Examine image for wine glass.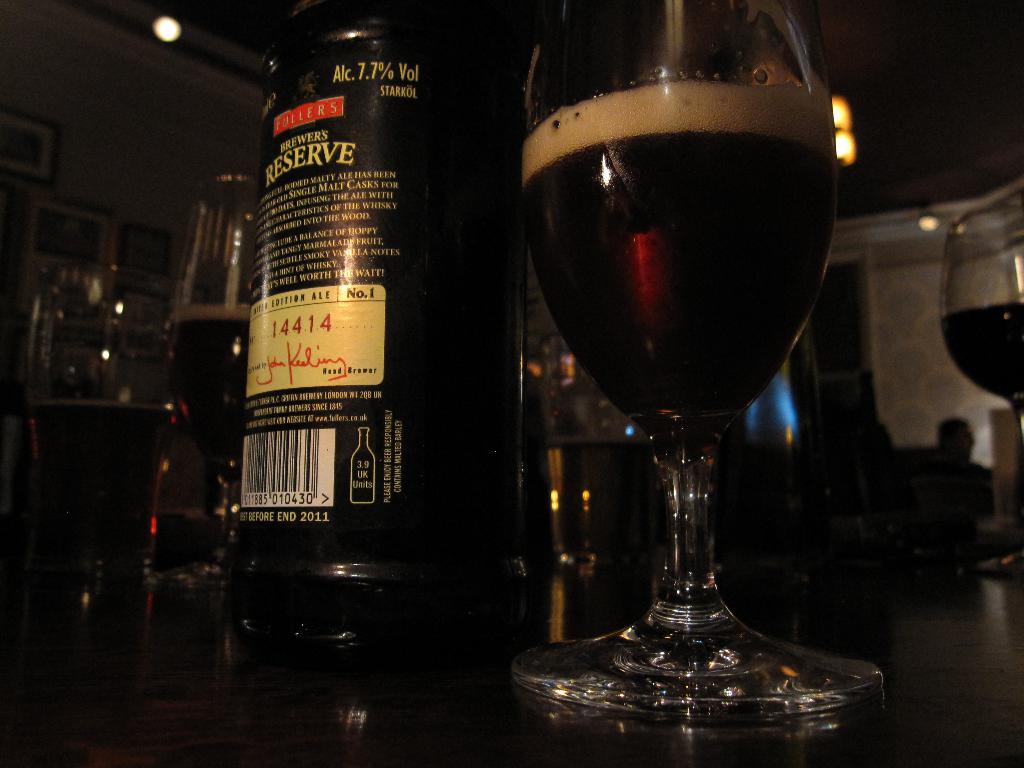
Examination result: <region>22, 262, 189, 614</region>.
